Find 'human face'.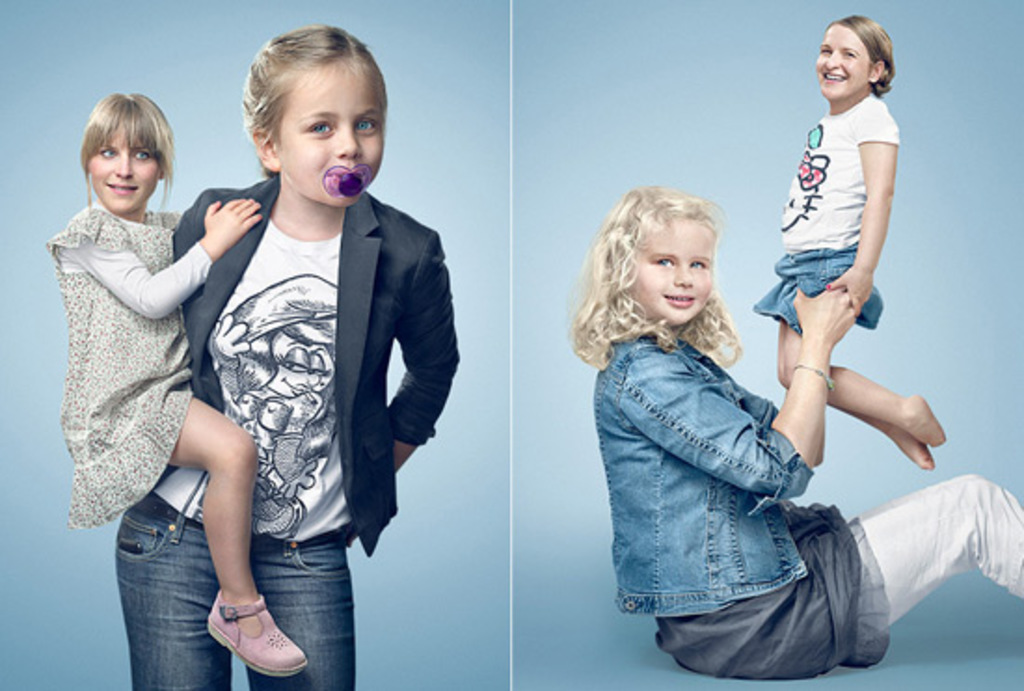
{"x1": 815, "y1": 26, "x2": 873, "y2": 99}.
